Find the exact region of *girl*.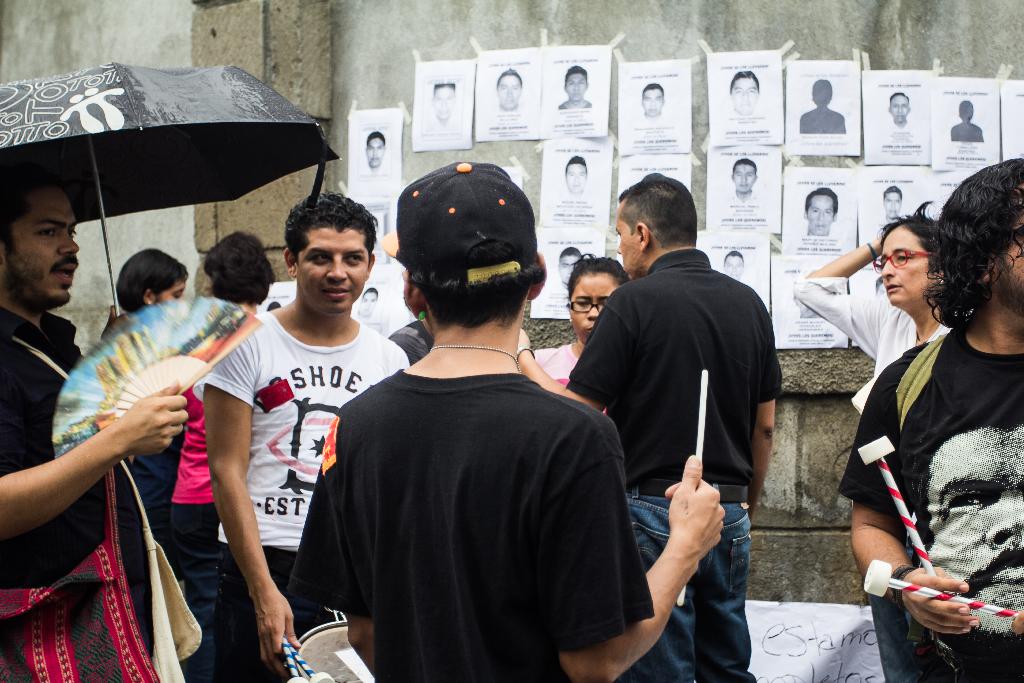
Exact region: x1=531 y1=256 x2=623 y2=386.
